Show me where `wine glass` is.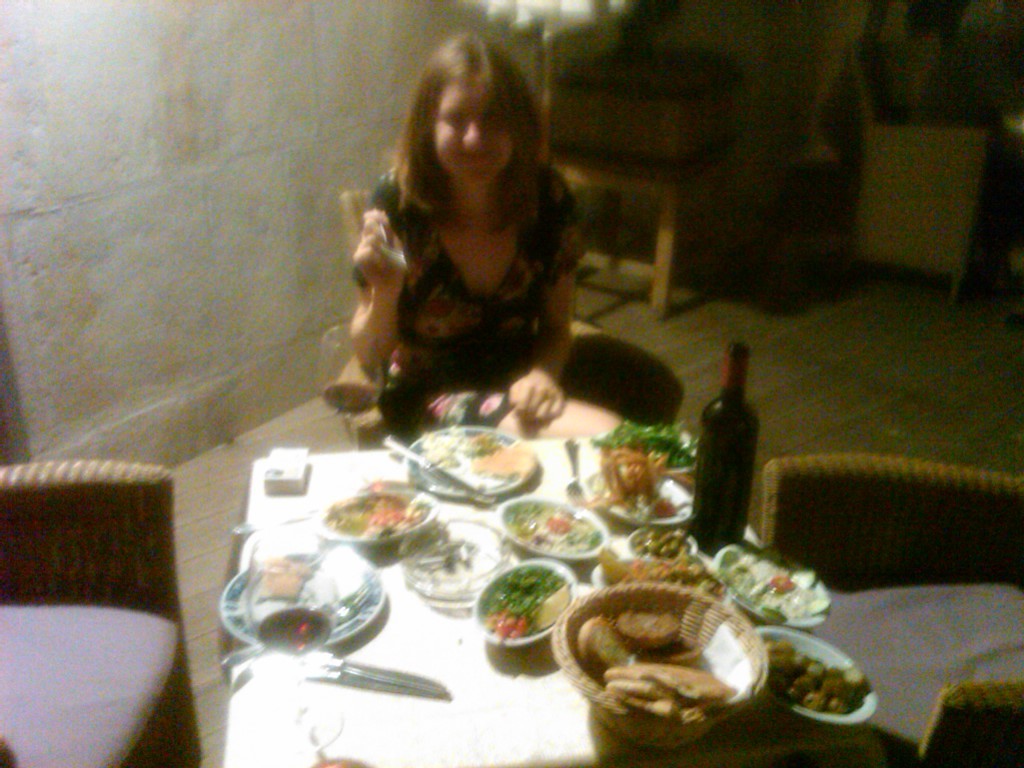
`wine glass` is at 315:325:384:467.
